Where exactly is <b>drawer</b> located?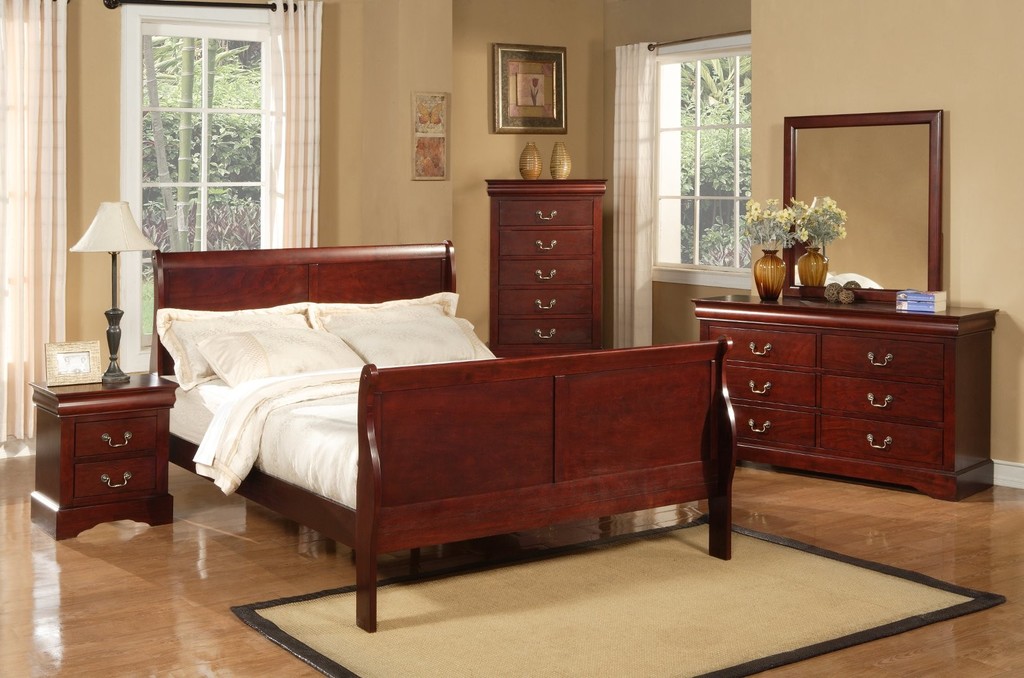
Its bounding box is locate(819, 336, 943, 382).
